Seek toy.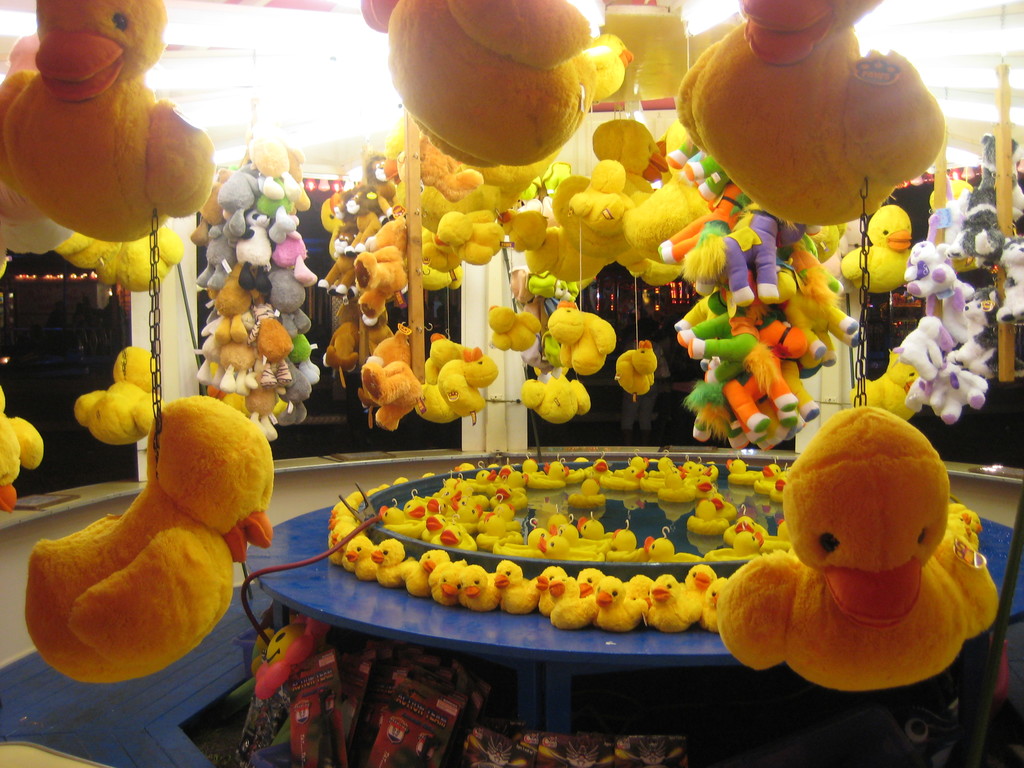
[x1=517, y1=360, x2=593, y2=423].
